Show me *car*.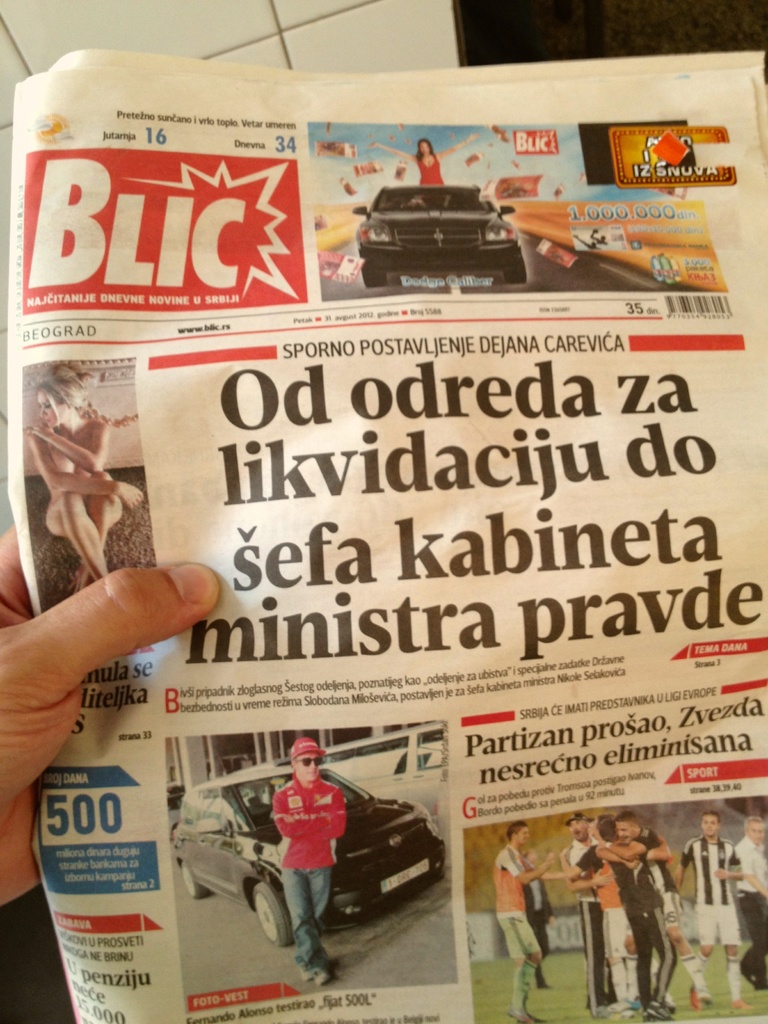
*car* is here: 174:757:449:948.
